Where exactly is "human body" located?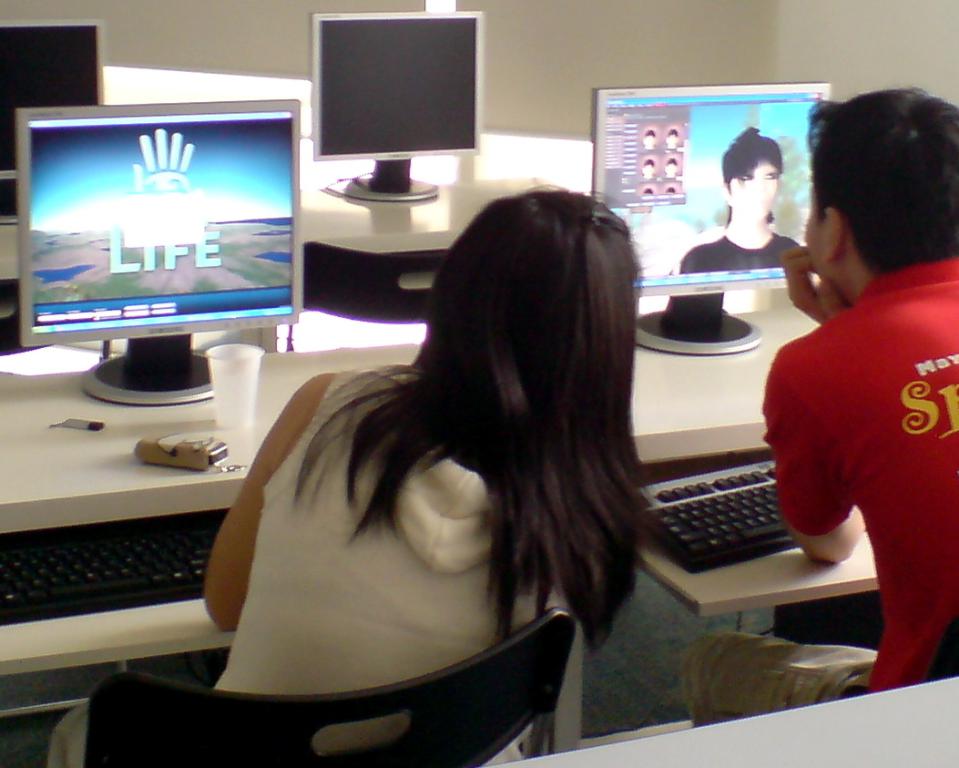
Its bounding box is region(685, 118, 801, 269).
